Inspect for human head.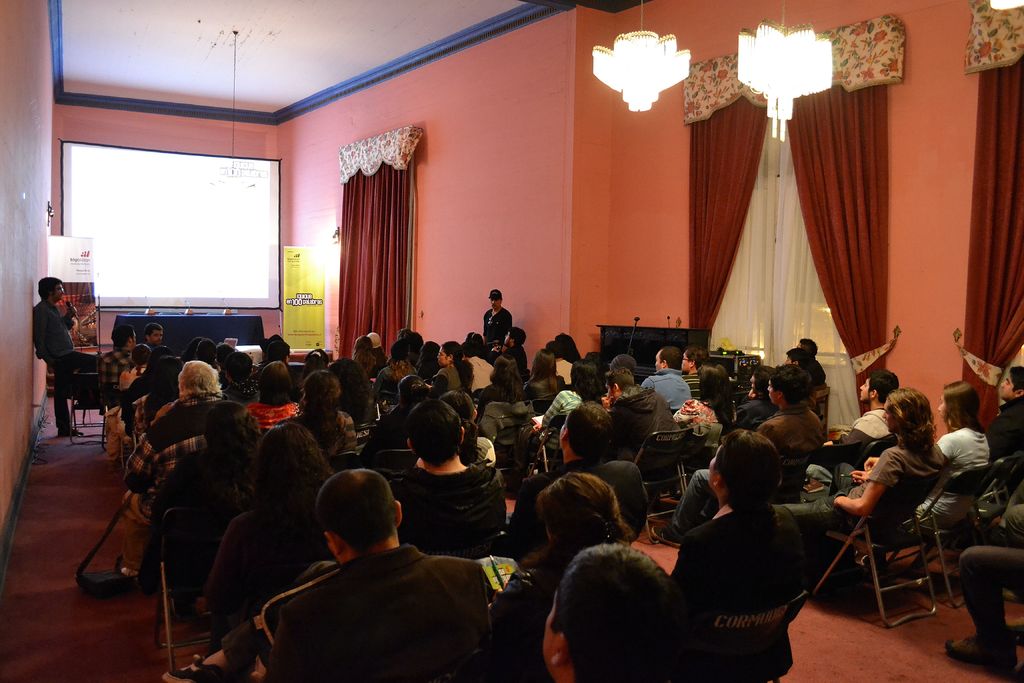
Inspection: (214,344,234,368).
